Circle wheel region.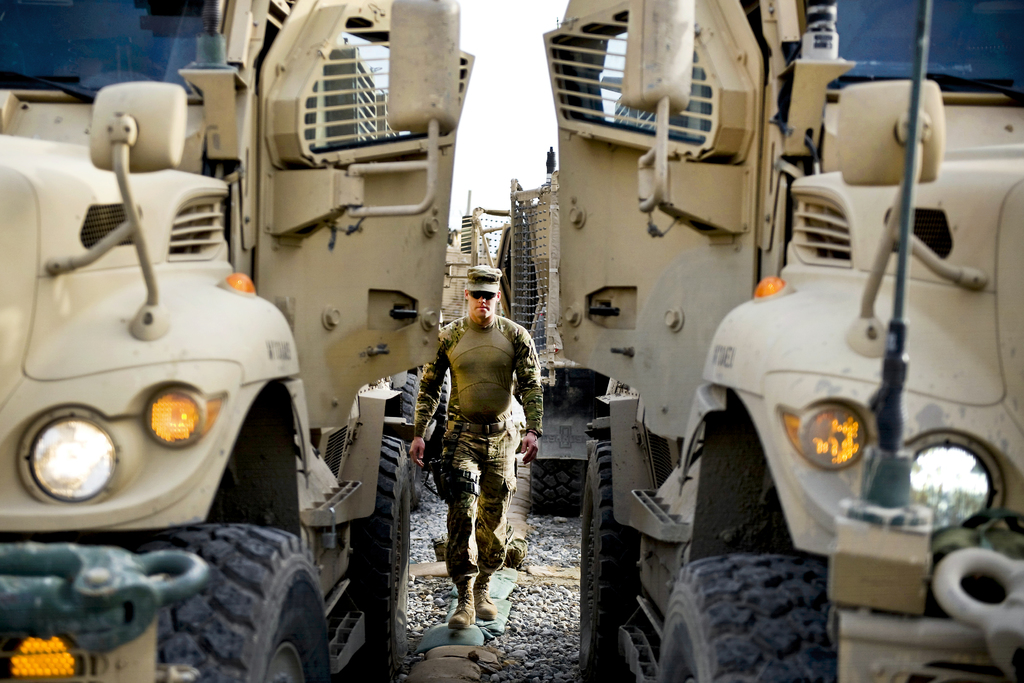
Region: l=424, t=372, r=450, b=473.
